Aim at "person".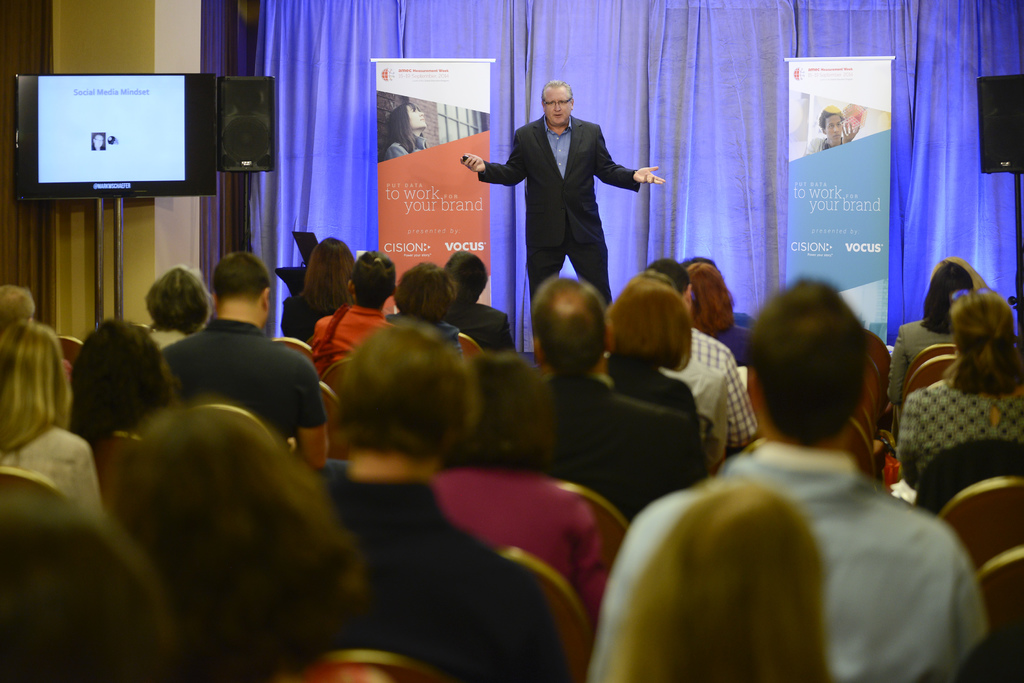
Aimed at <bbox>591, 276, 984, 682</bbox>.
